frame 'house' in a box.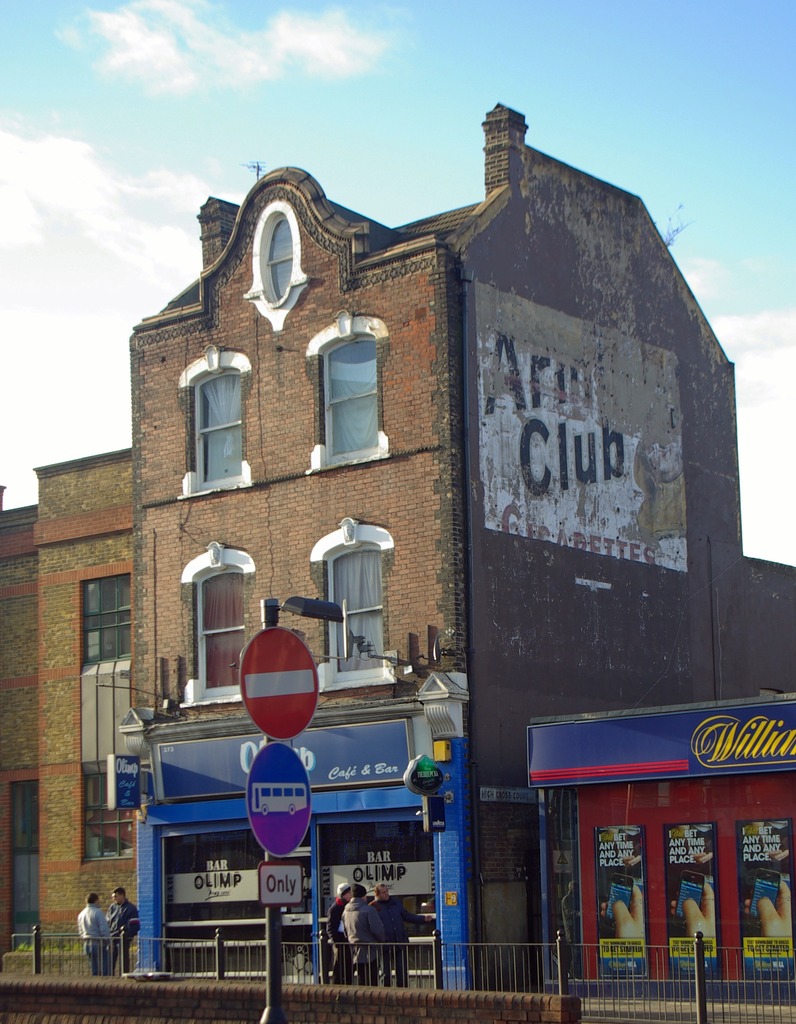
select_region(0, 447, 143, 960).
